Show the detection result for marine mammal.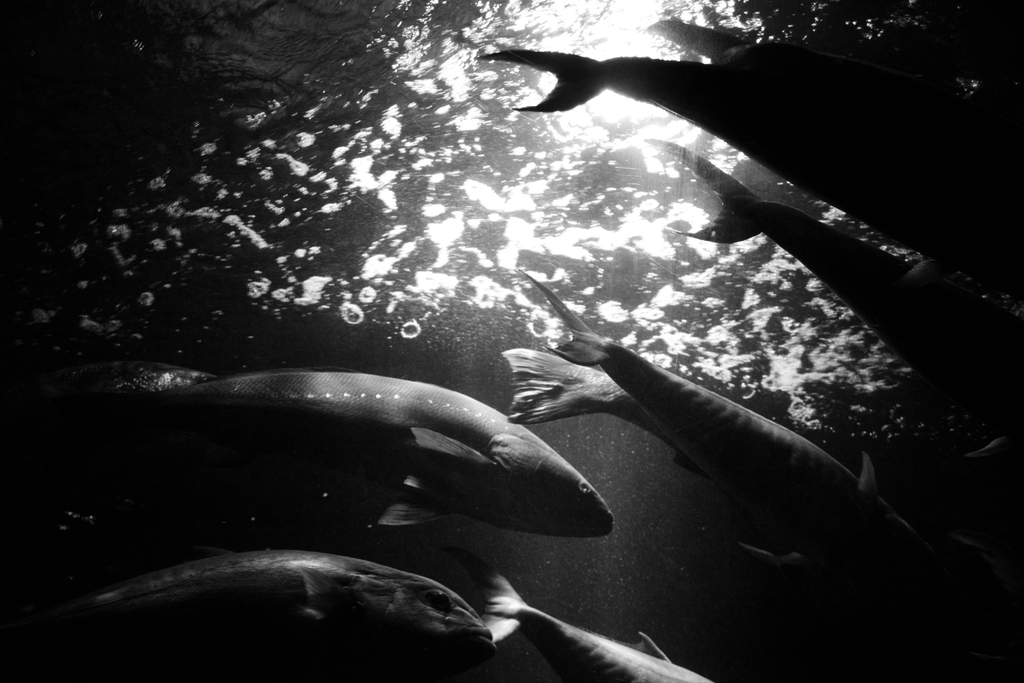
select_region(0, 548, 502, 682).
